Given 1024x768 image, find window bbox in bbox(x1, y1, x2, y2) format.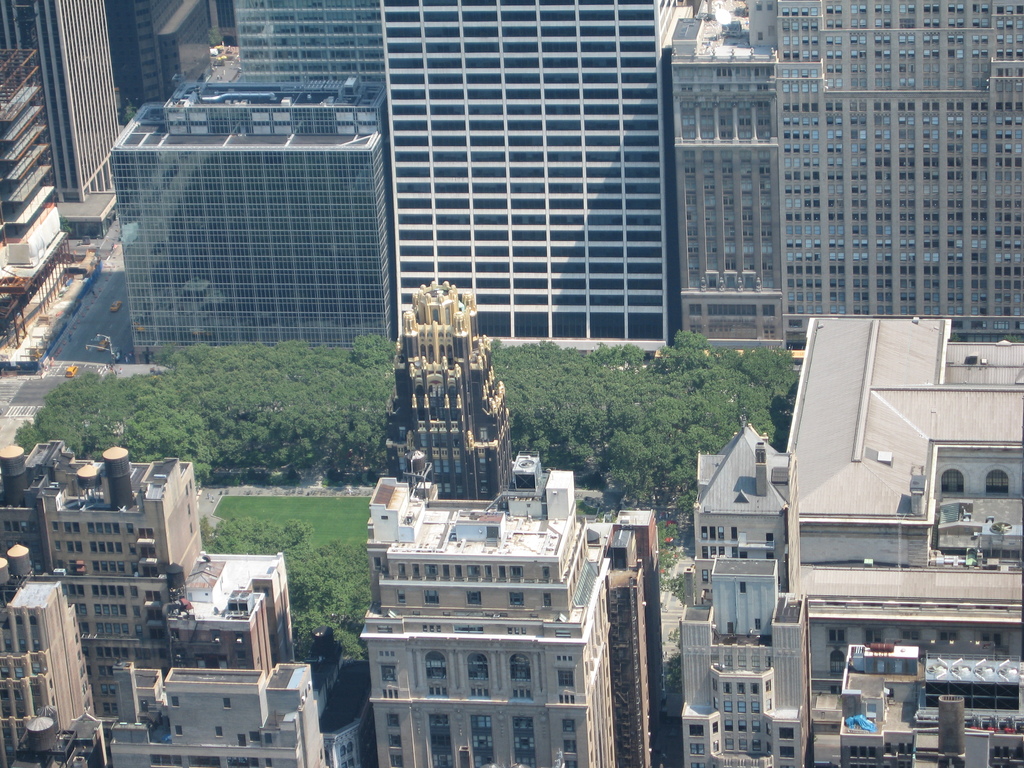
bbox(763, 552, 778, 555).
